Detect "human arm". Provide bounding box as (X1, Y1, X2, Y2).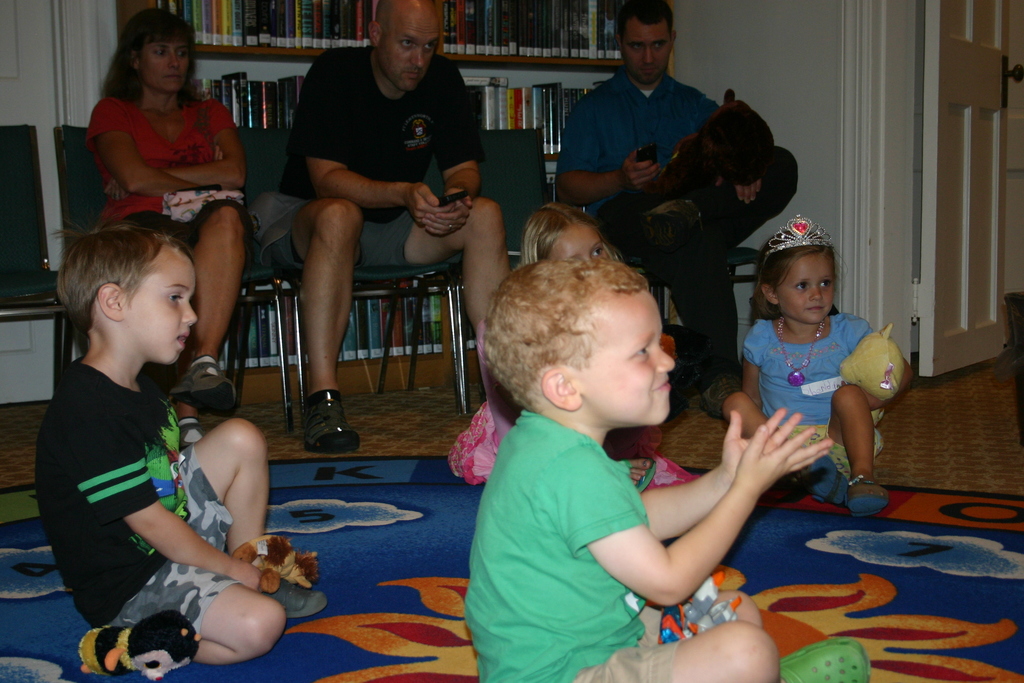
(856, 331, 913, 396).
